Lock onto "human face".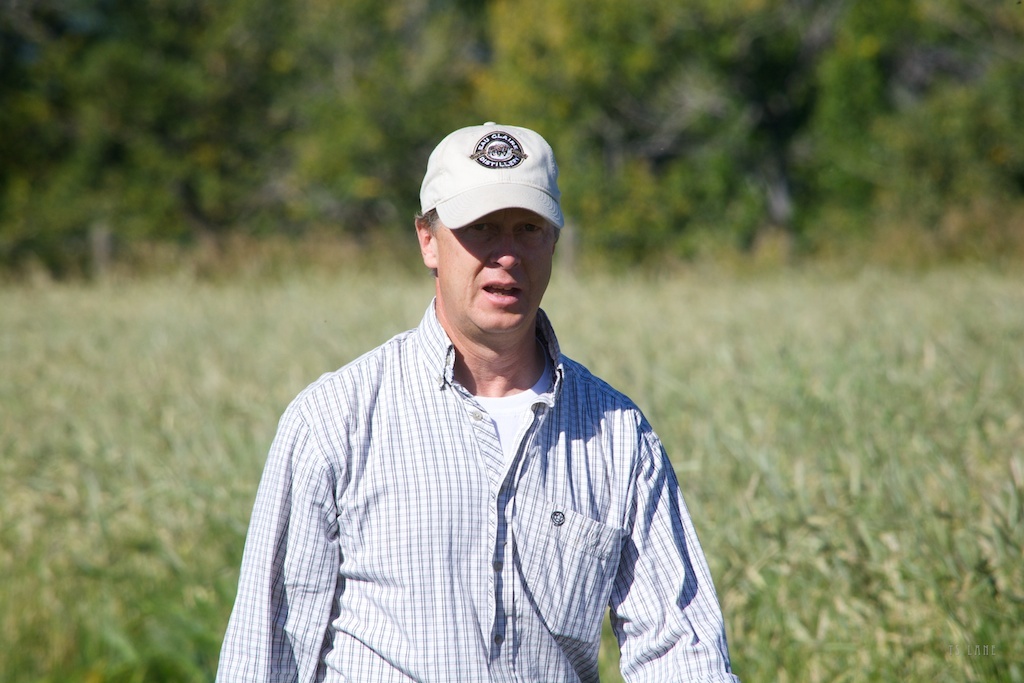
Locked: (x1=435, y1=202, x2=552, y2=341).
